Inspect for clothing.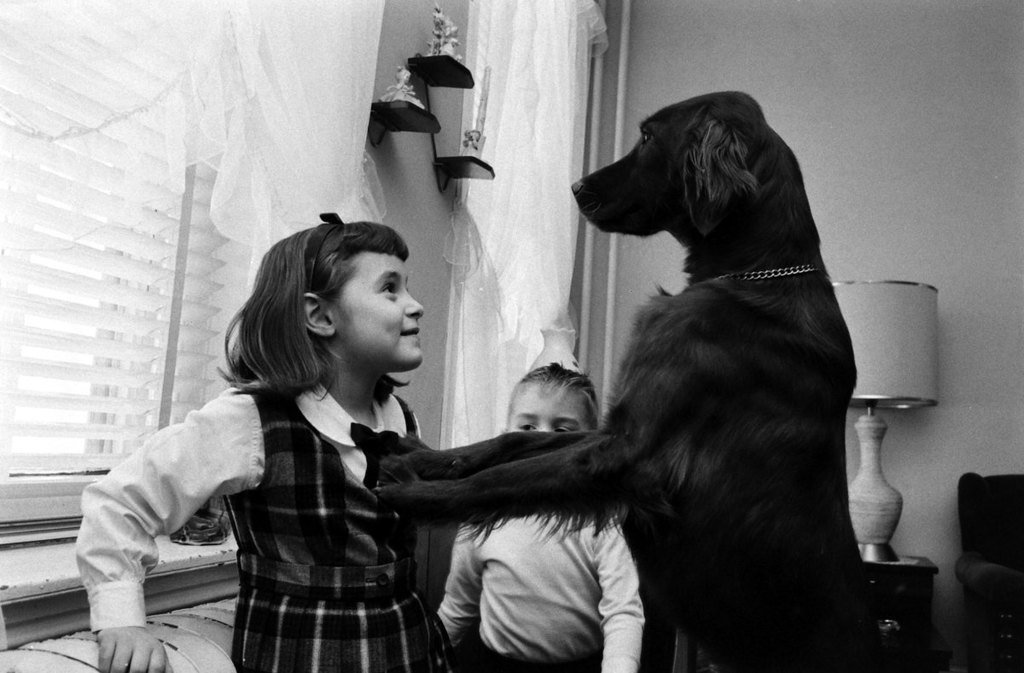
Inspection: bbox(434, 514, 646, 672).
